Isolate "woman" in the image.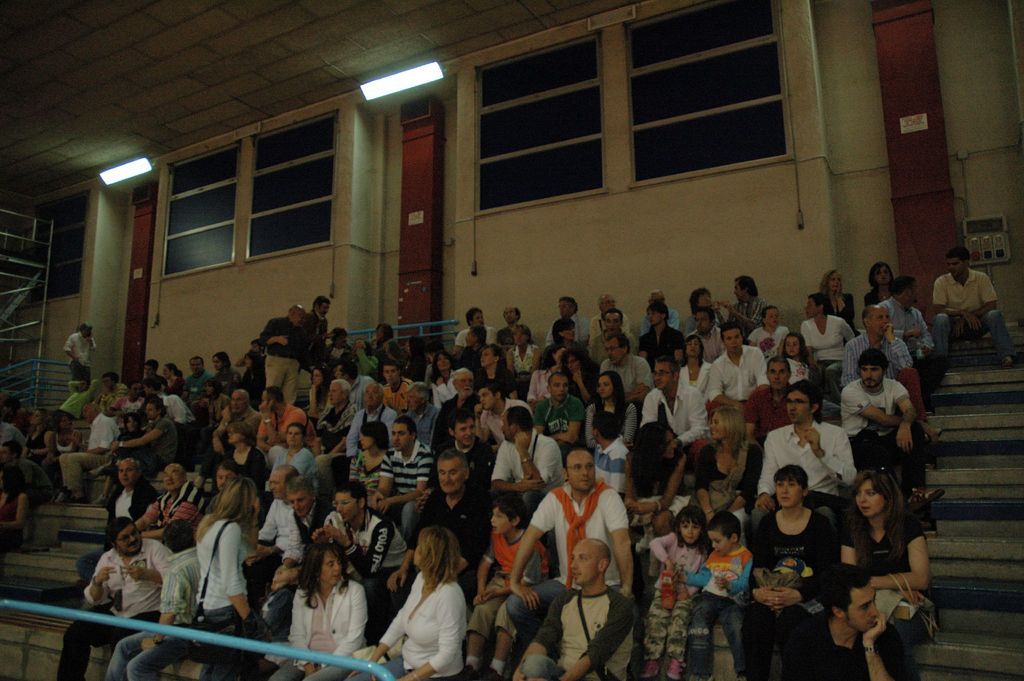
Isolated region: locate(269, 537, 367, 680).
